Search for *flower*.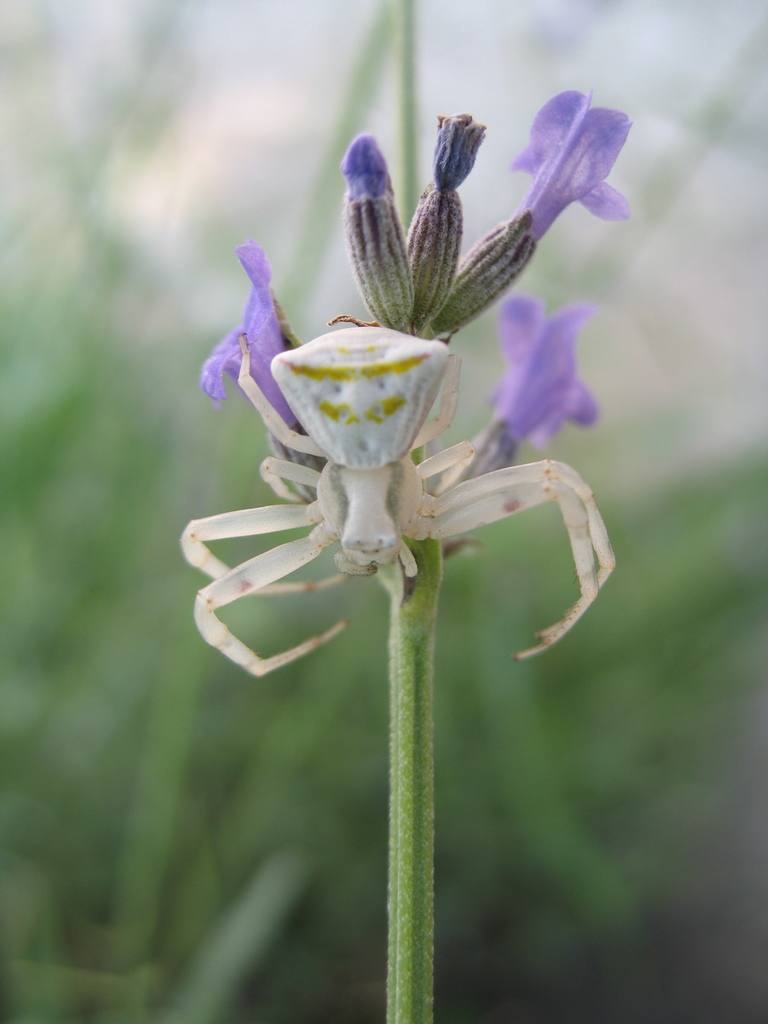
Found at crop(486, 299, 599, 454).
